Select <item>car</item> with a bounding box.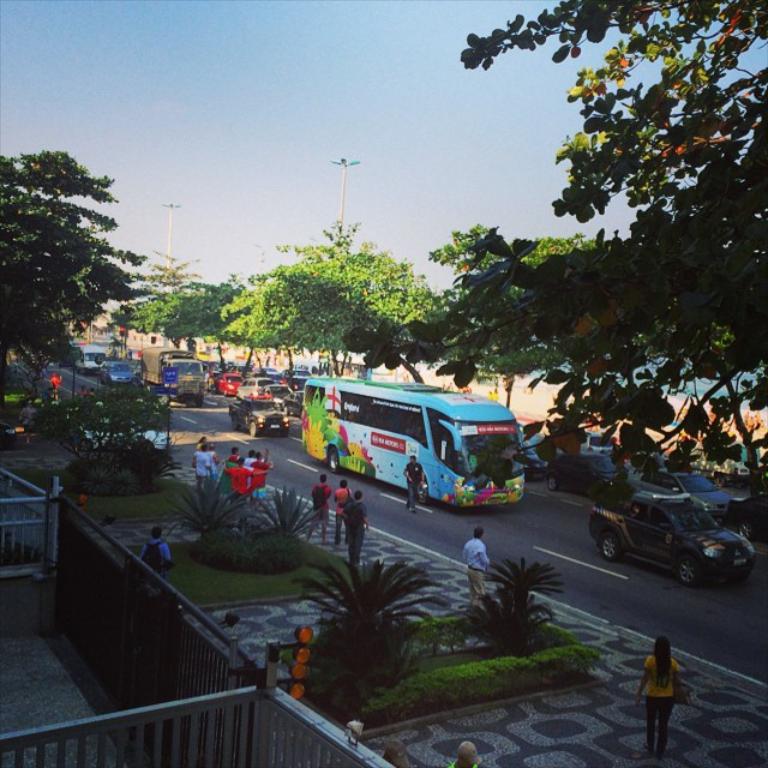
BBox(253, 362, 289, 377).
